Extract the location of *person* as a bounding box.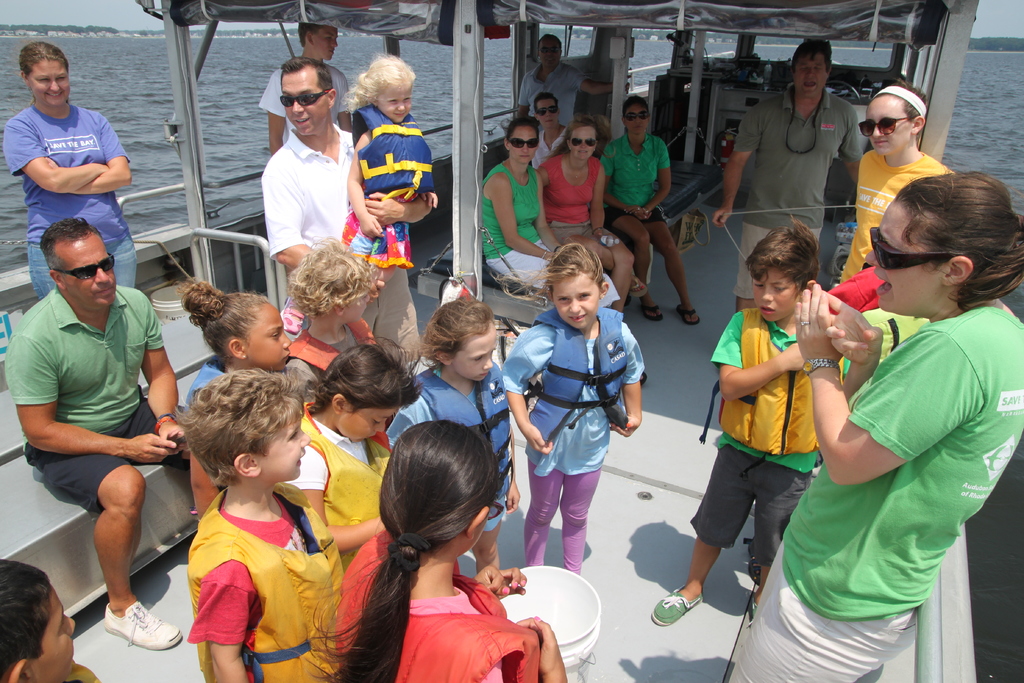
detection(313, 425, 554, 682).
